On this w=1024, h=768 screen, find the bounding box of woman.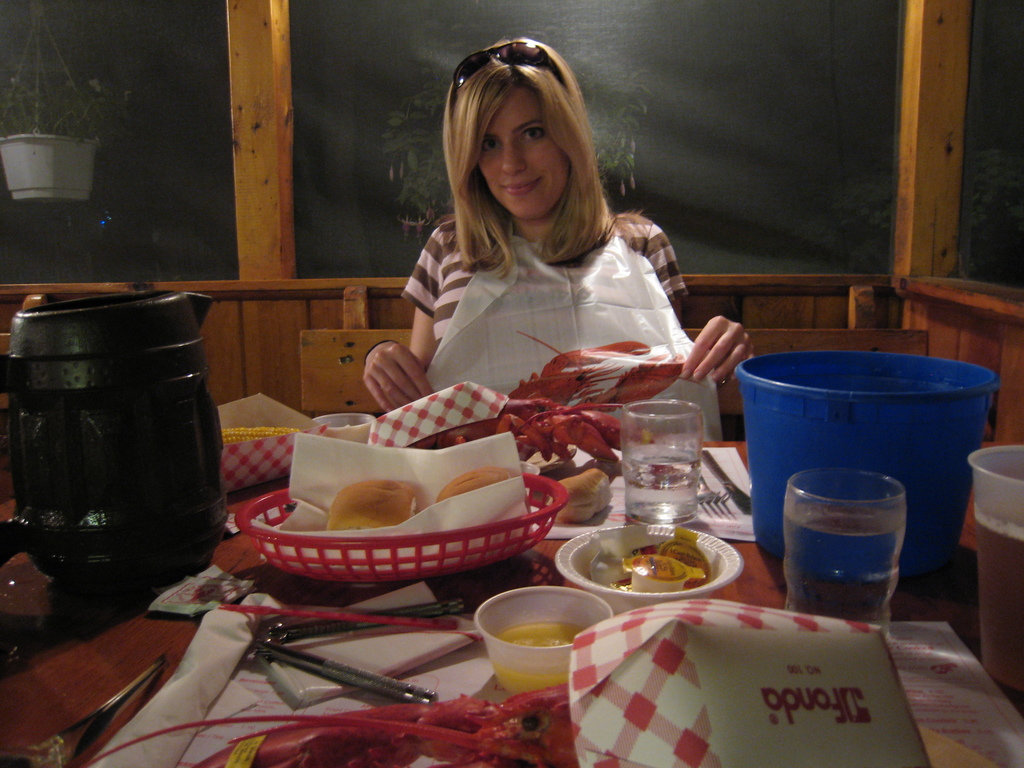
Bounding box: (x1=358, y1=48, x2=703, y2=417).
